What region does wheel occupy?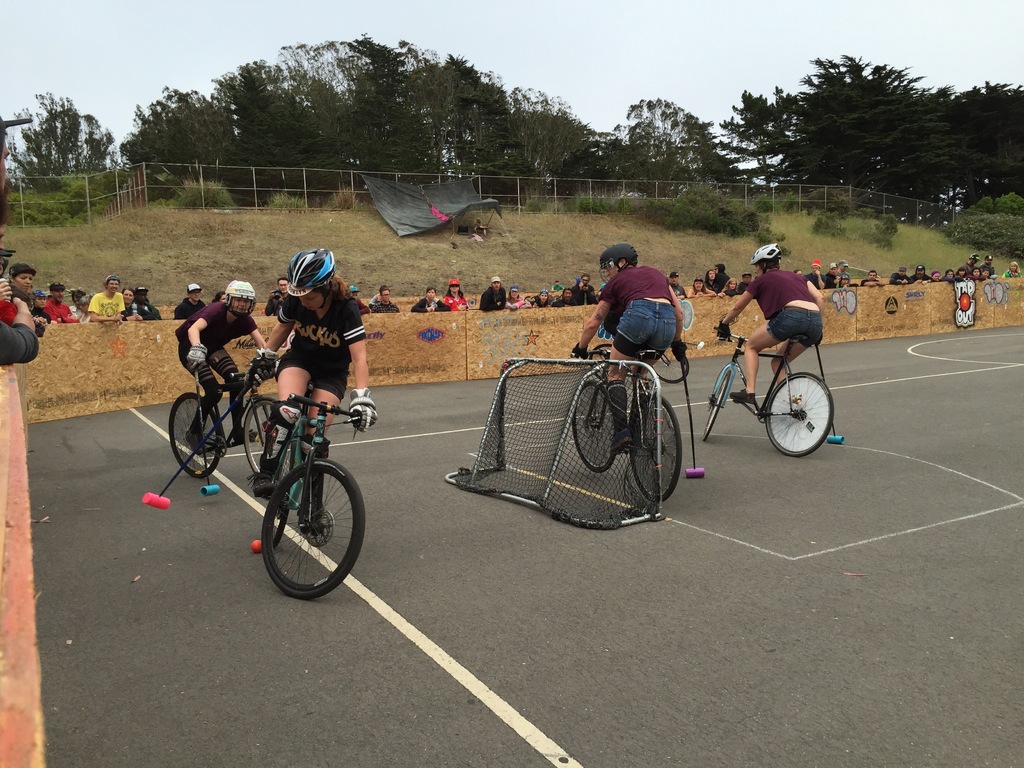
(588,345,614,376).
